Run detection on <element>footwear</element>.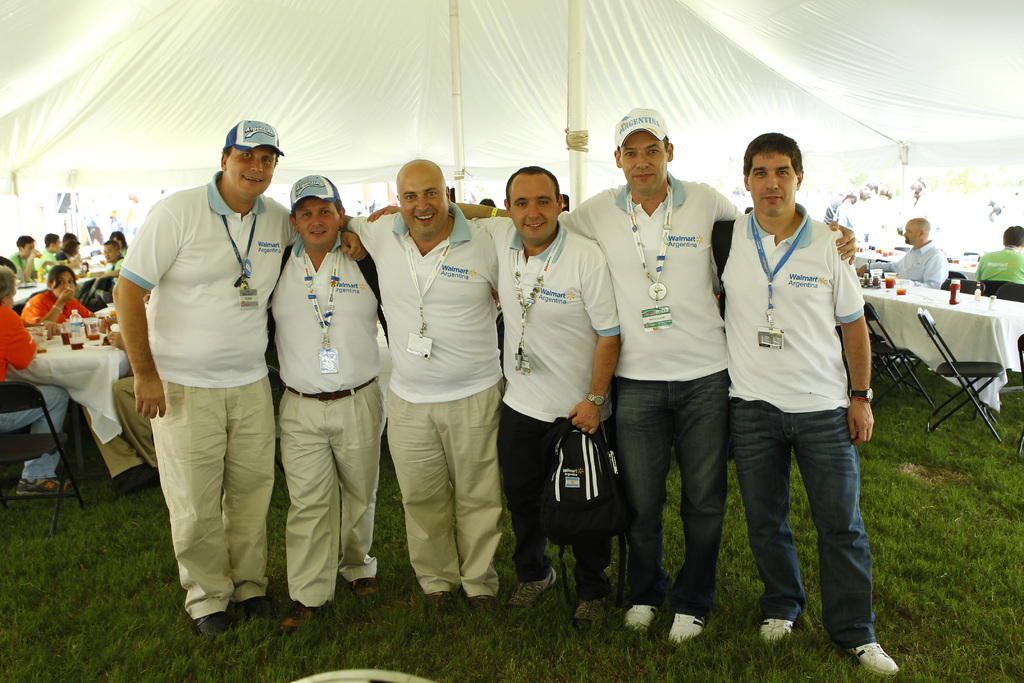
Result: <region>500, 572, 553, 613</region>.
